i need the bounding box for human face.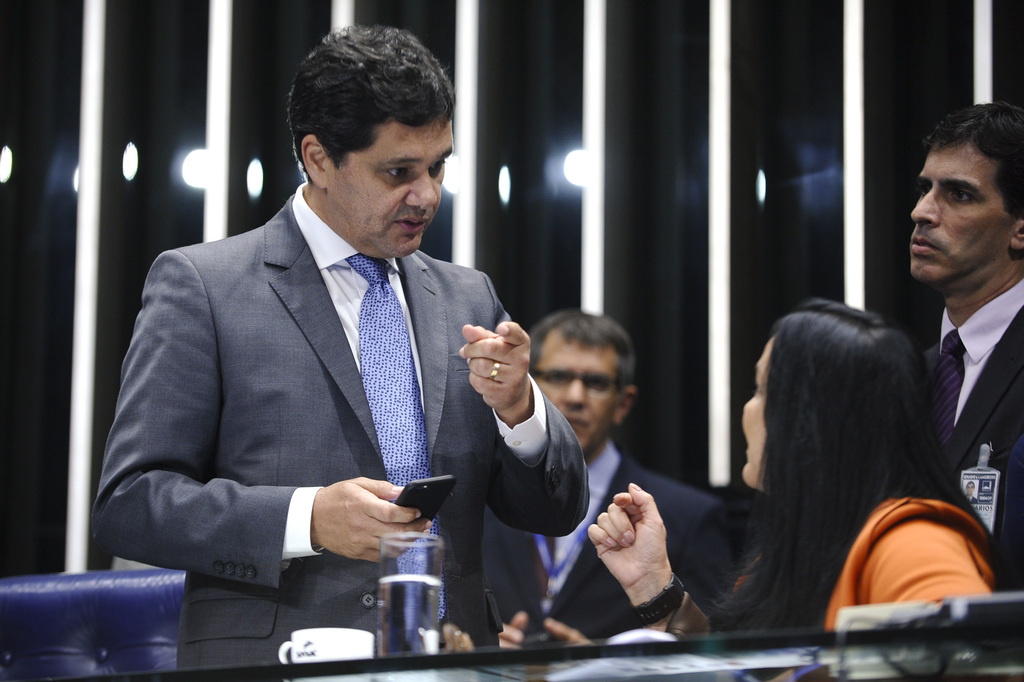
Here it is: (x1=743, y1=343, x2=772, y2=485).
